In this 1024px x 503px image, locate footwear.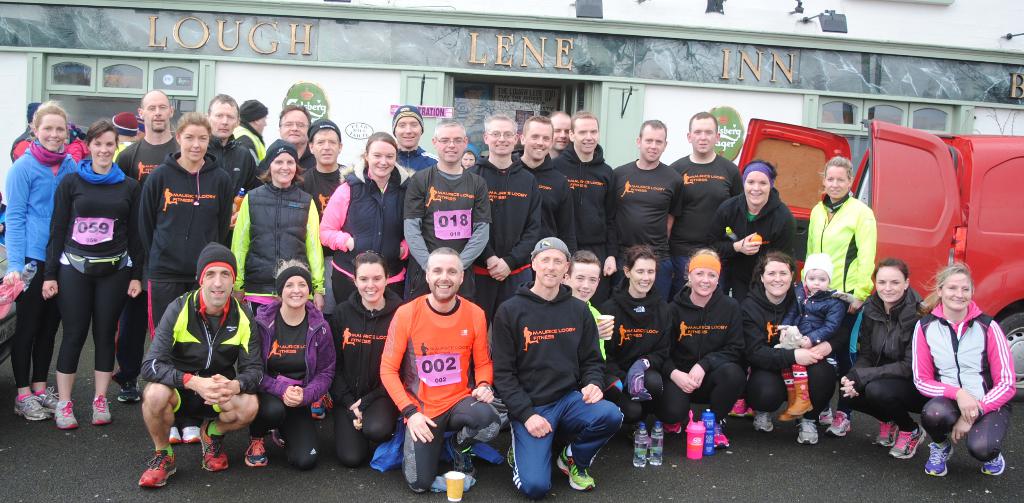
Bounding box: box(141, 450, 179, 488).
